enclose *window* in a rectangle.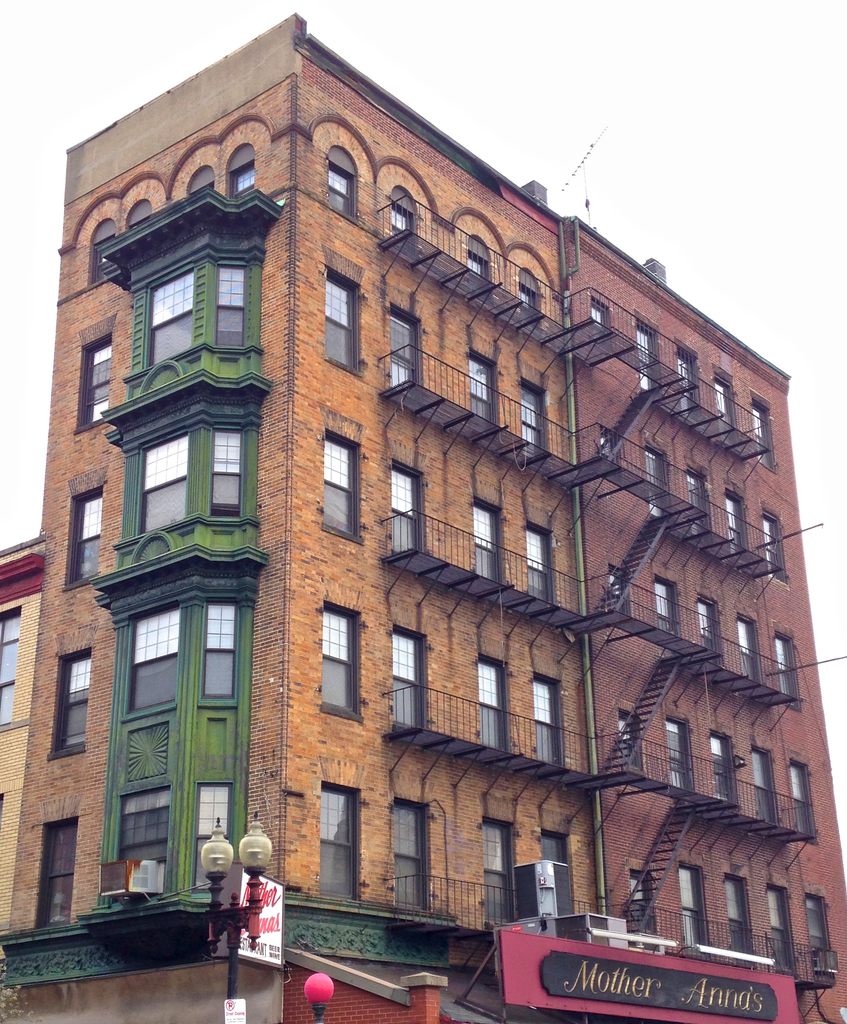
(140, 262, 194, 358).
